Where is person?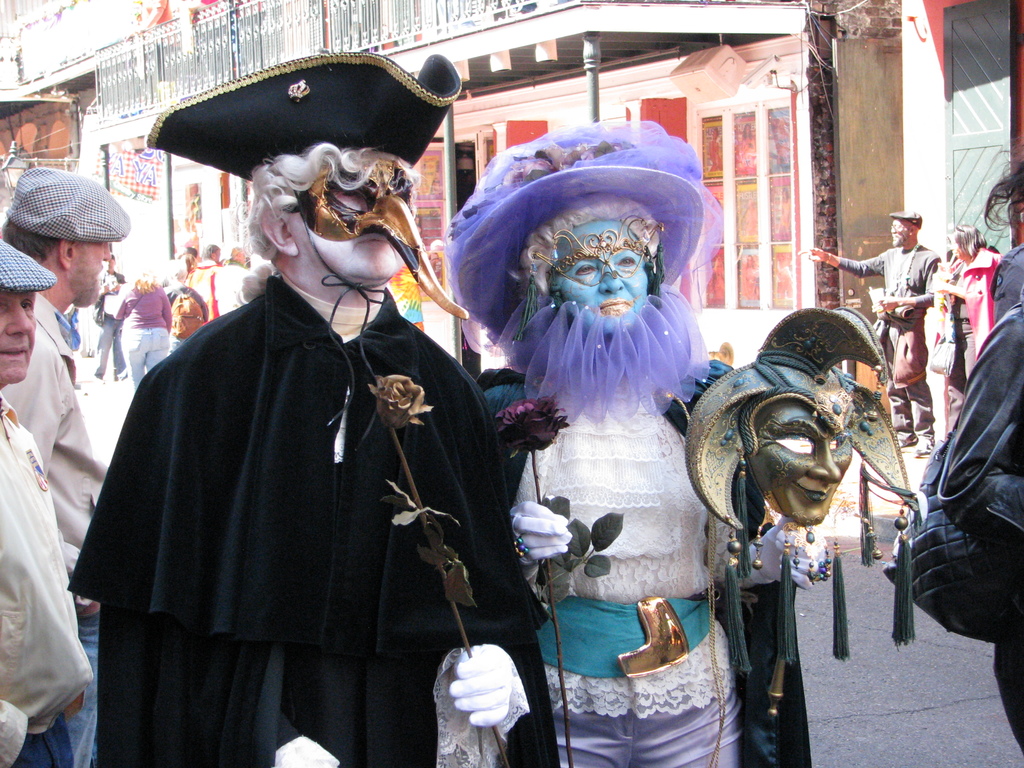
pyautogui.locateOnScreen(0, 235, 96, 767).
